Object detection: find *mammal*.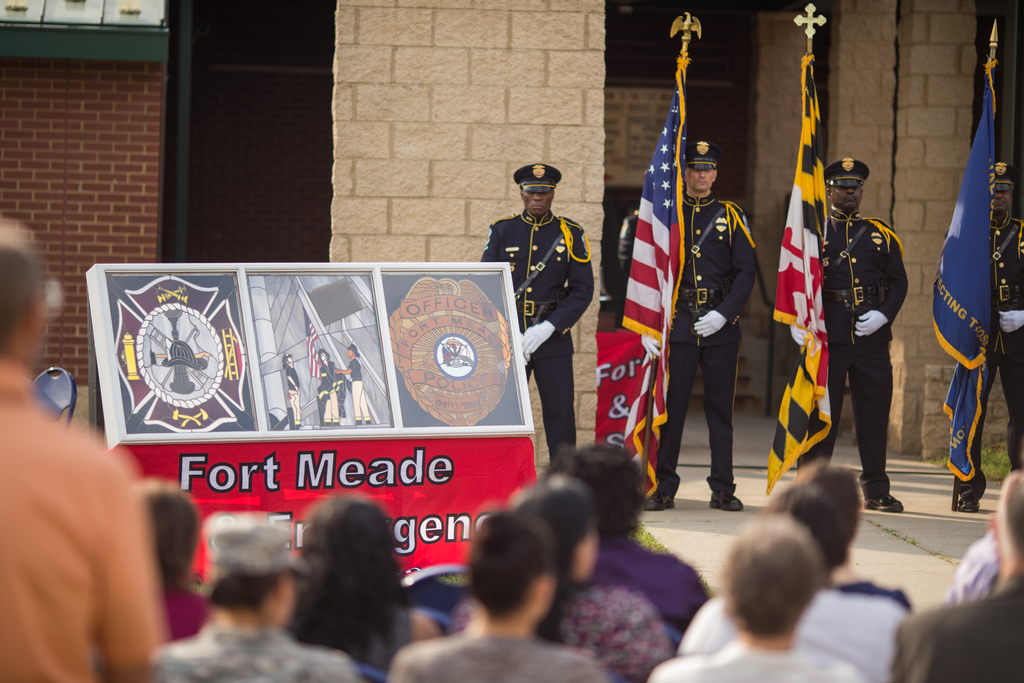
688:518:883:678.
